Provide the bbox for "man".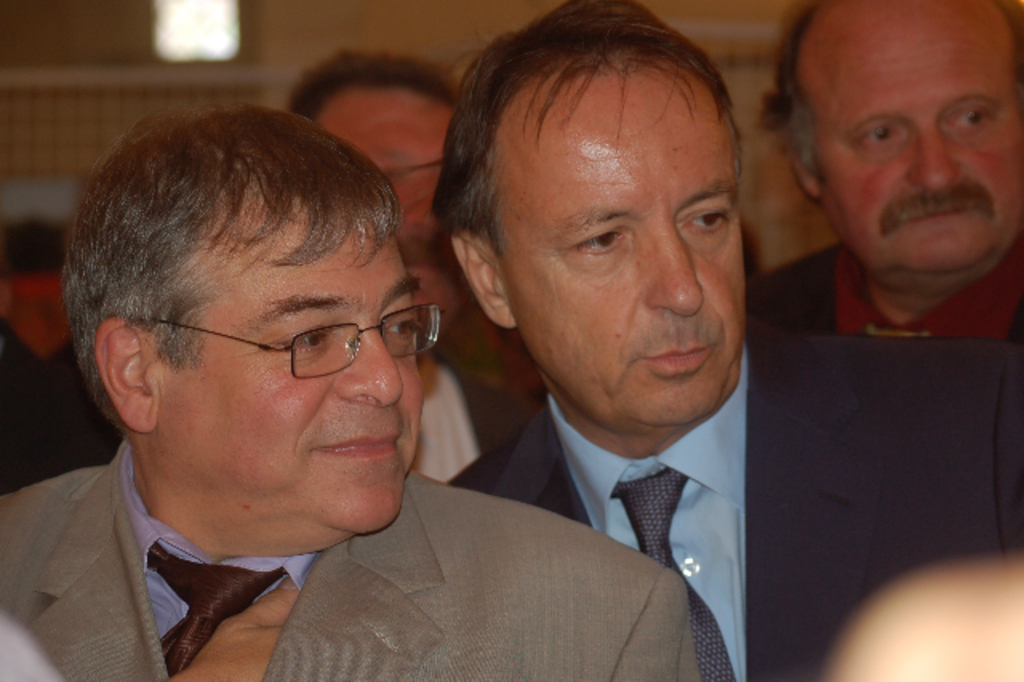
x1=48, y1=86, x2=680, y2=674.
